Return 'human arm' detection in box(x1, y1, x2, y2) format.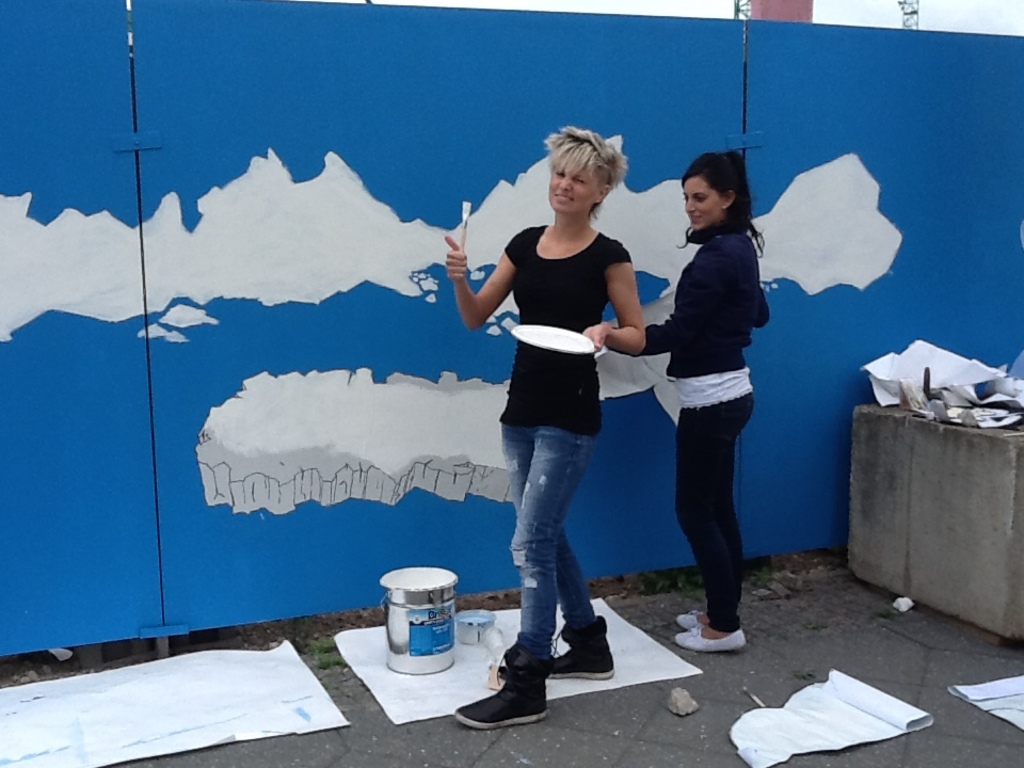
box(754, 284, 770, 329).
